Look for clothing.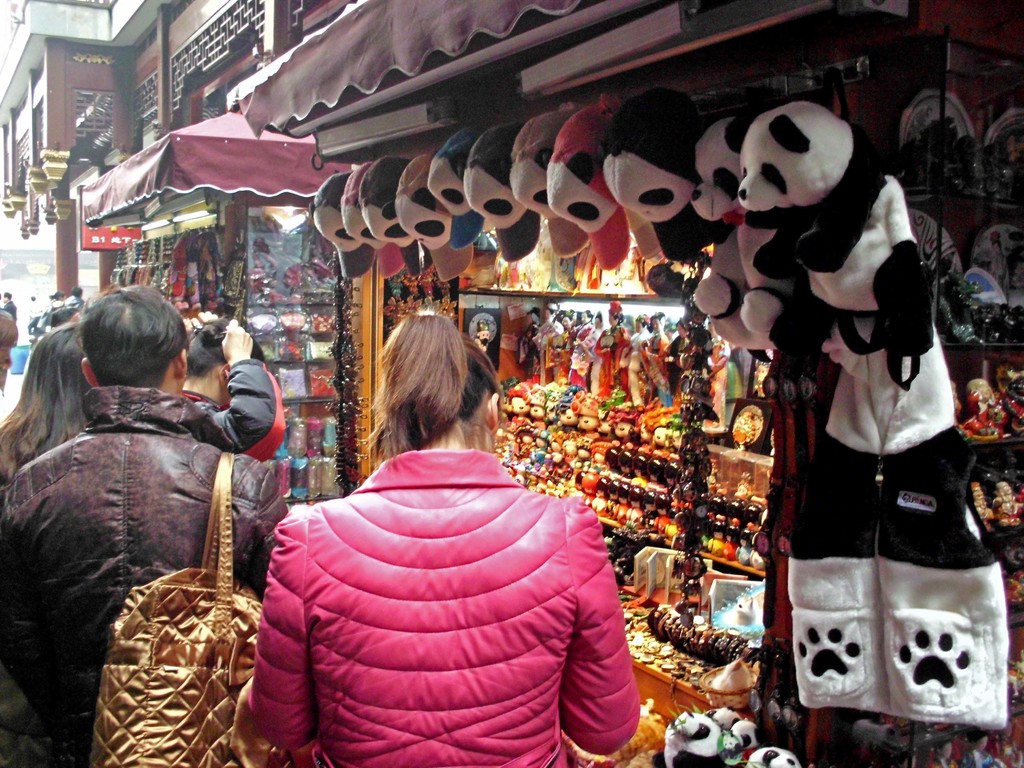
Found: box(29, 300, 40, 317).
